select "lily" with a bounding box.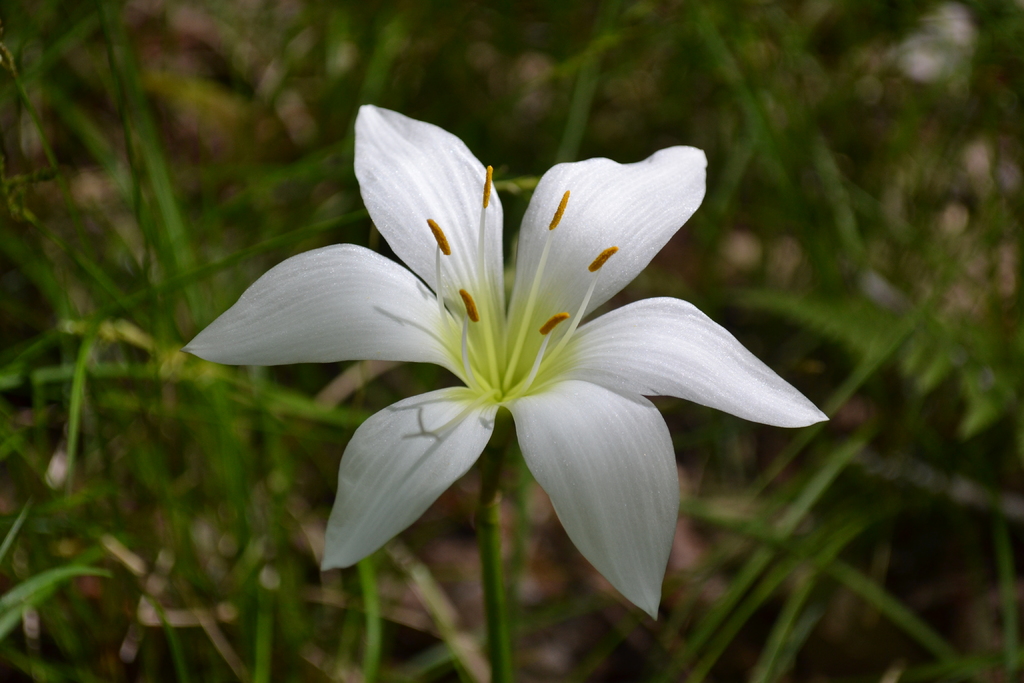
[left=176, top=103, right=832, bottom=620].
